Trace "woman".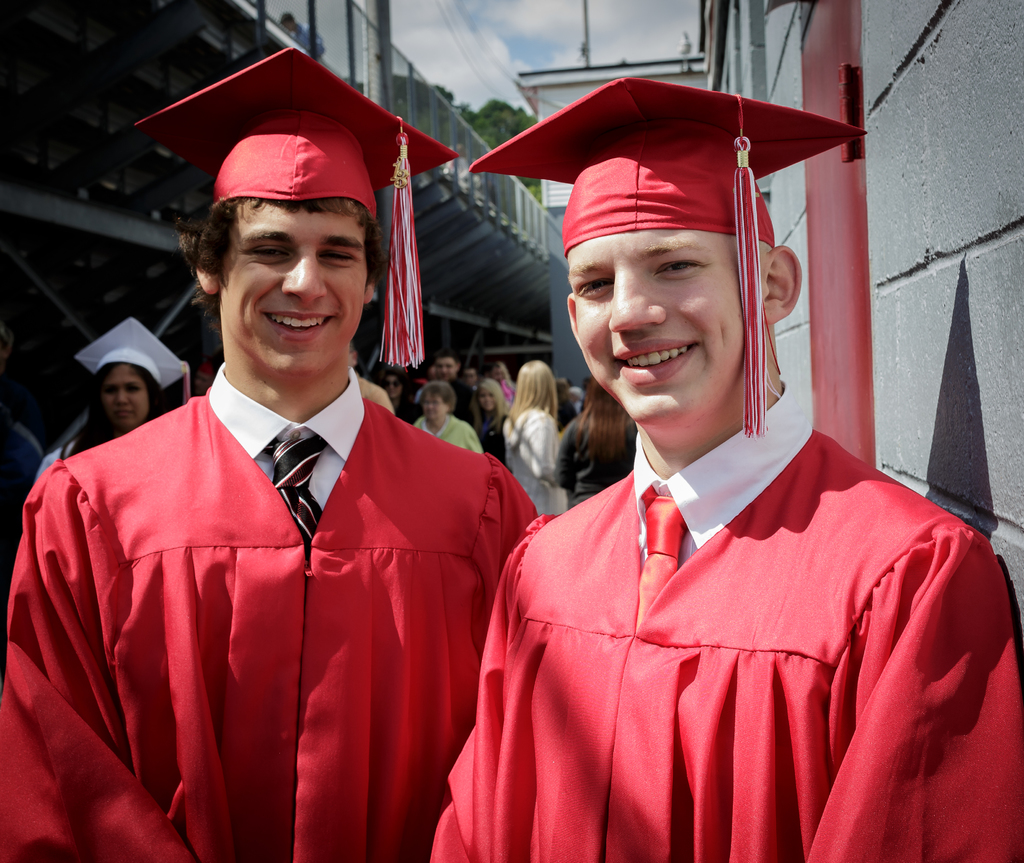
Traced to Rect(30, 316, 190, 482).
